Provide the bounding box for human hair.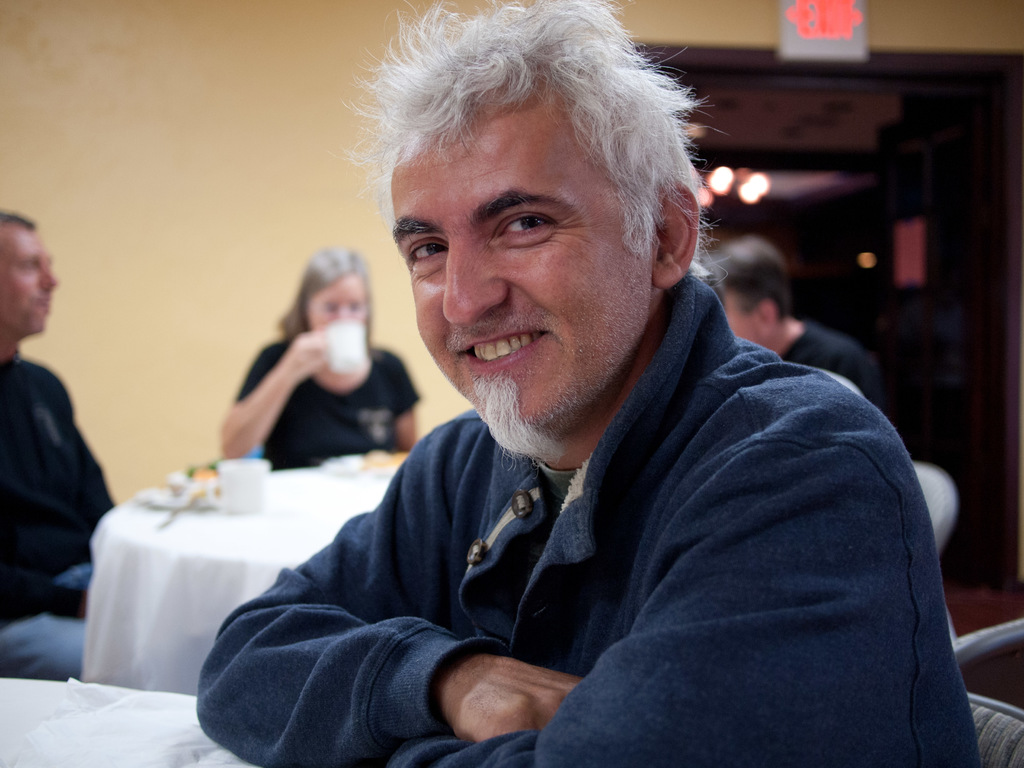
(x1=273, y1=244, x2=381, y2=352).
